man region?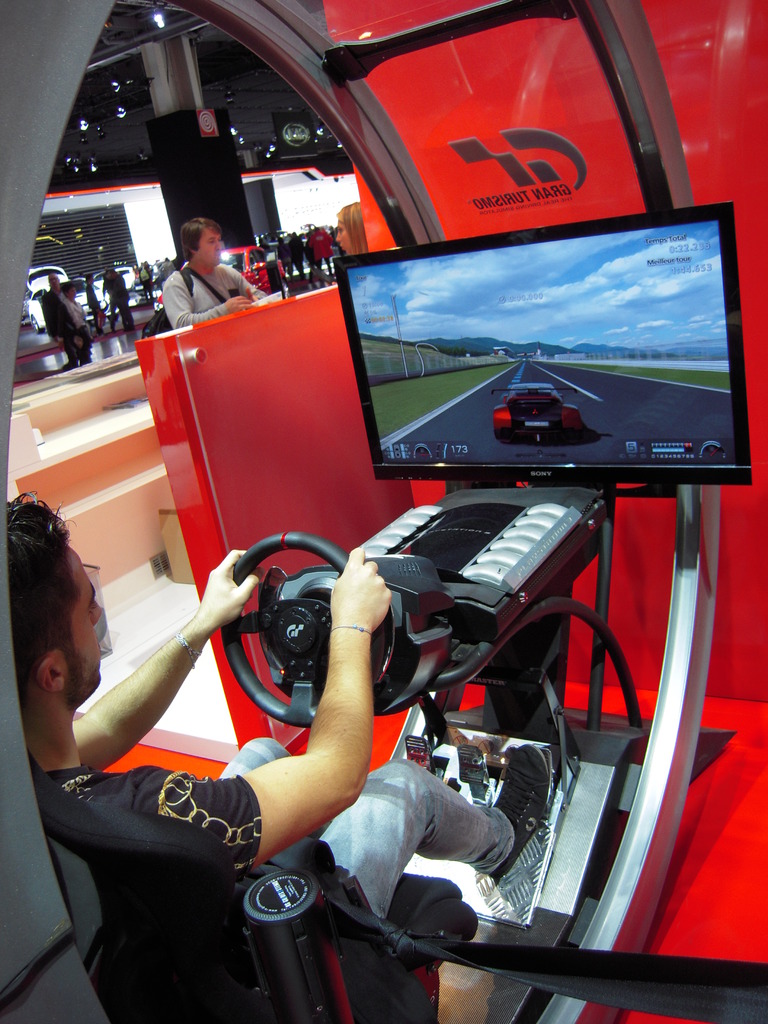
region(151, 209, 249, 306)
